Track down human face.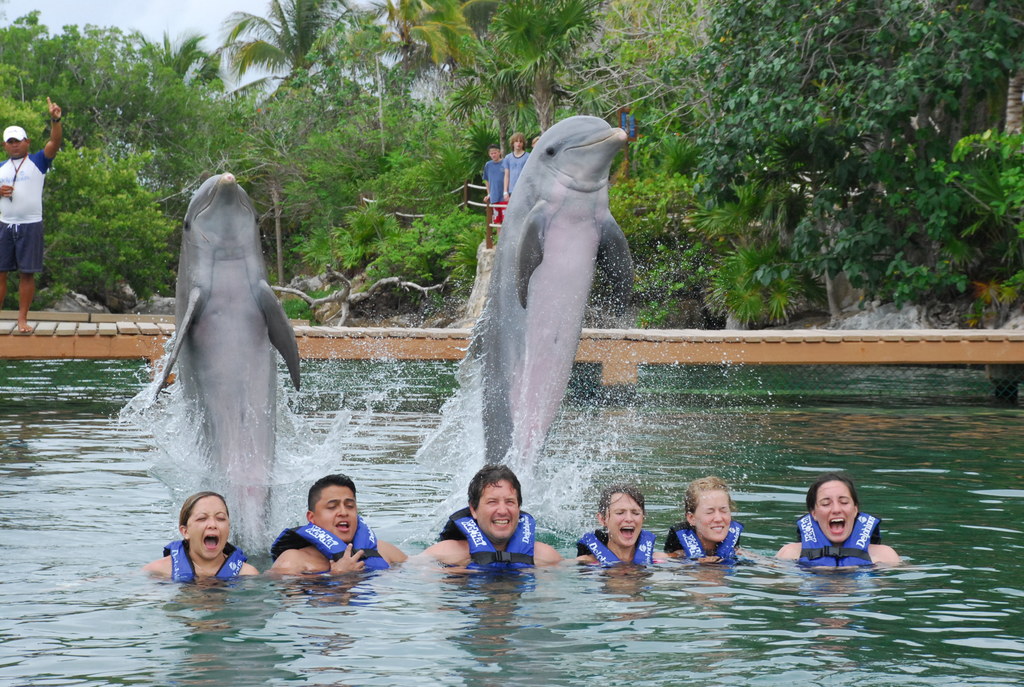
Tracked to bbox=(314, 482, 361, 541).
